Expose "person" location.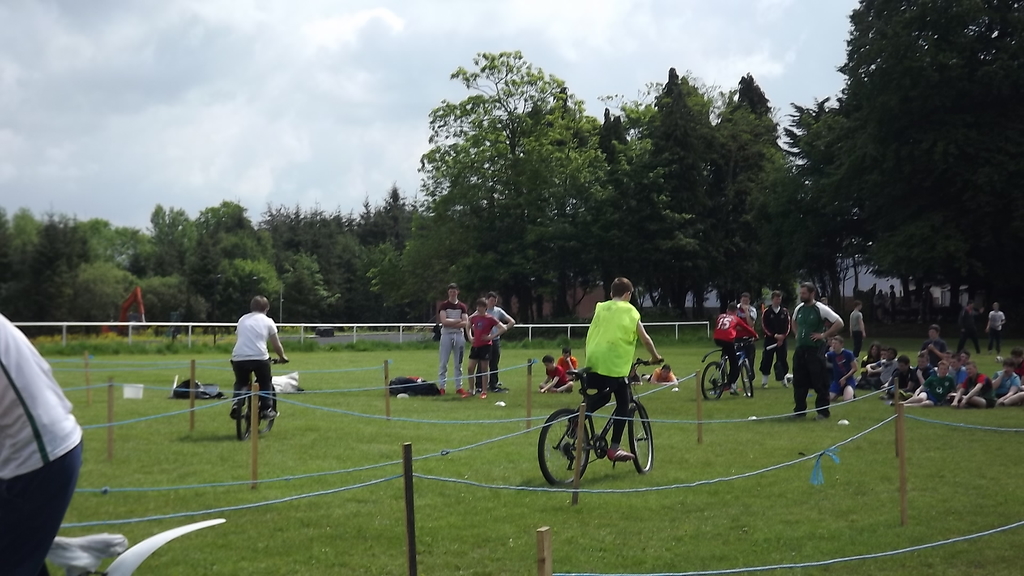
Exposed at bbox=(713, 300, 755, 396).
